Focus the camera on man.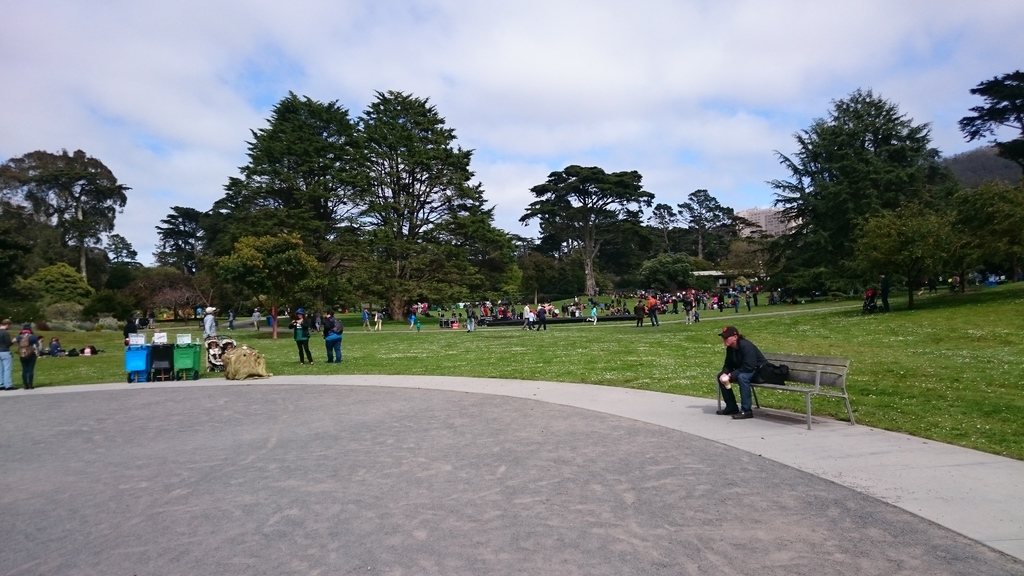
Focus region: (321, 307, 340, 367).
